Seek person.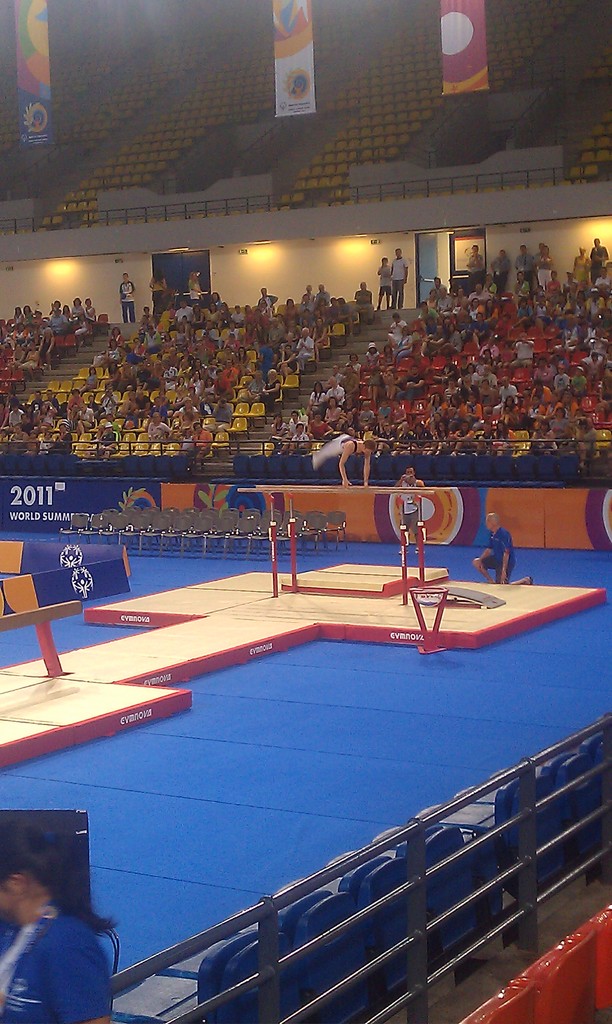
locate(391, 246, 407, 305).
